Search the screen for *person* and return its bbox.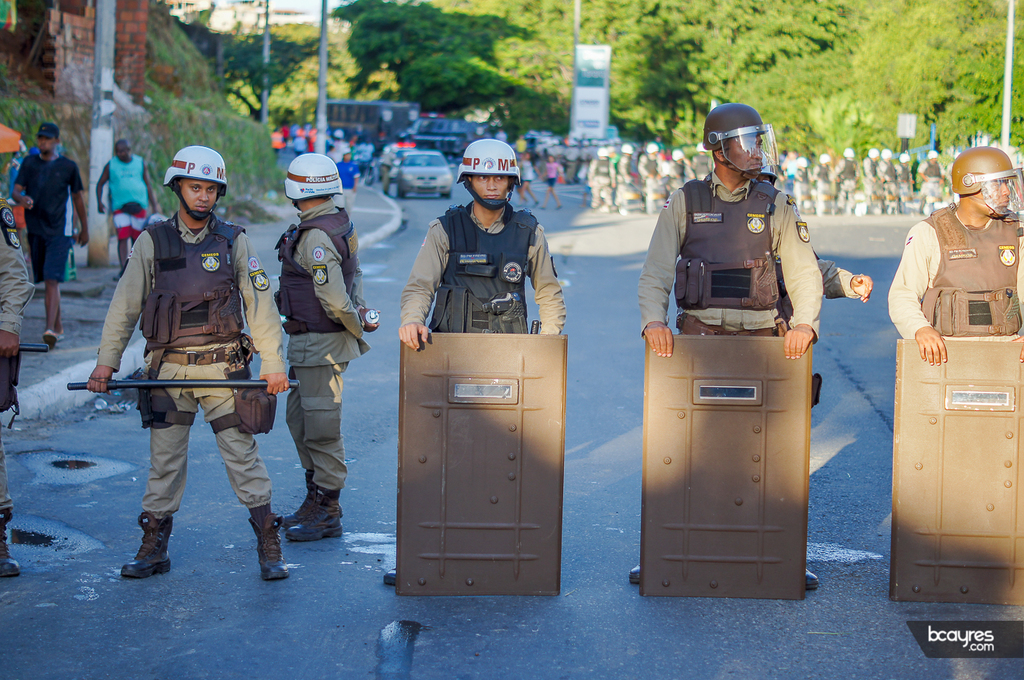
Found: <box>891,148,1023,366</box>.
